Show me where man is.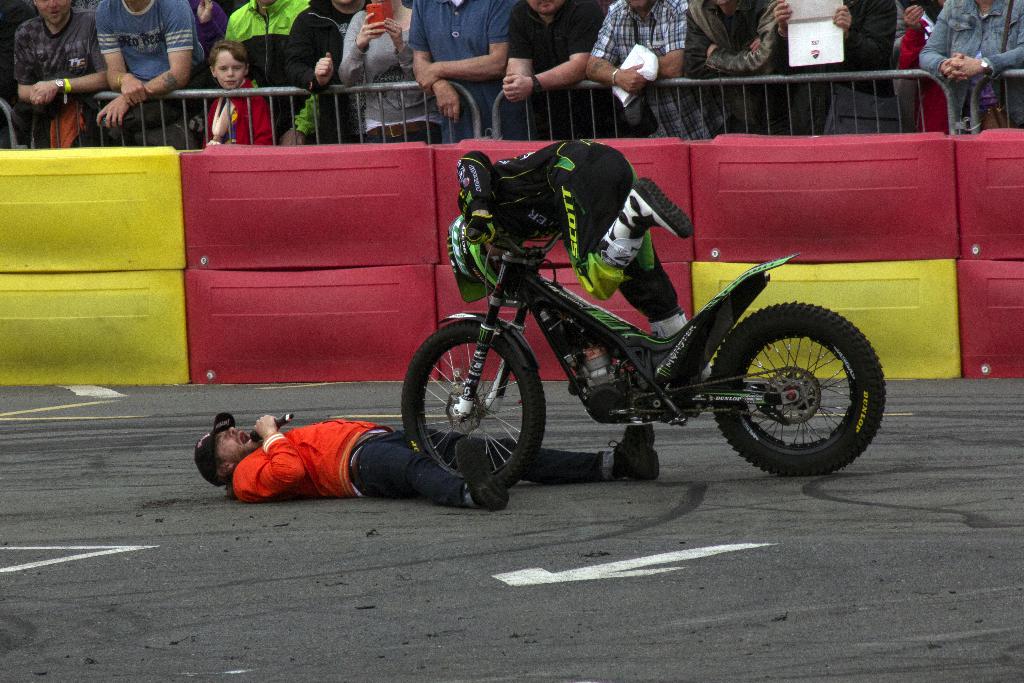
man is at Rect(586, 0, 731, 140).
